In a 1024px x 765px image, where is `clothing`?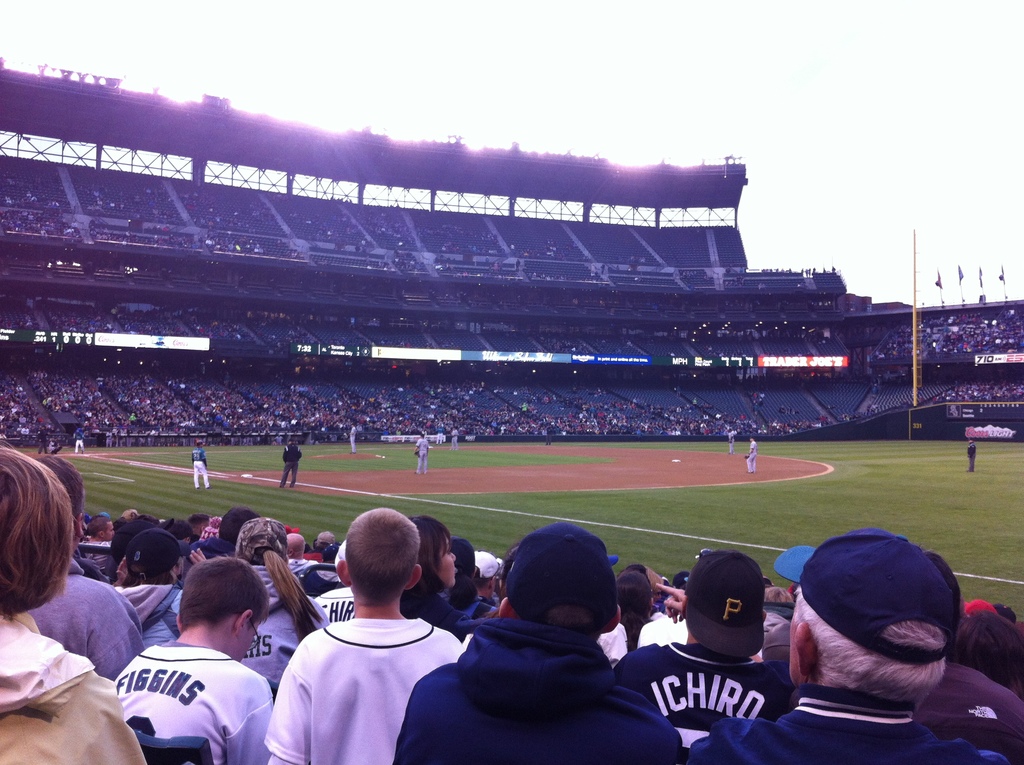
select_region(748, 440, 756, 469).
